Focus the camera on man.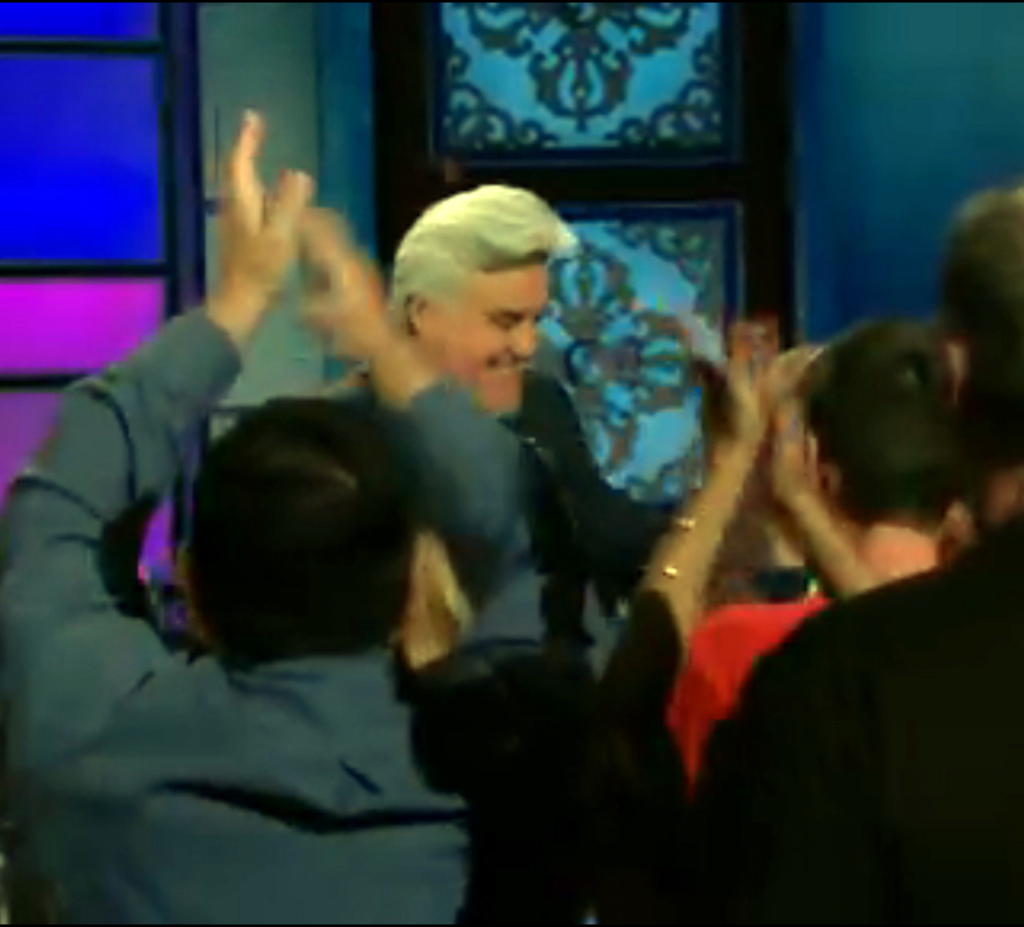
Focus region: BBox(687, 178, 1023, 926).
